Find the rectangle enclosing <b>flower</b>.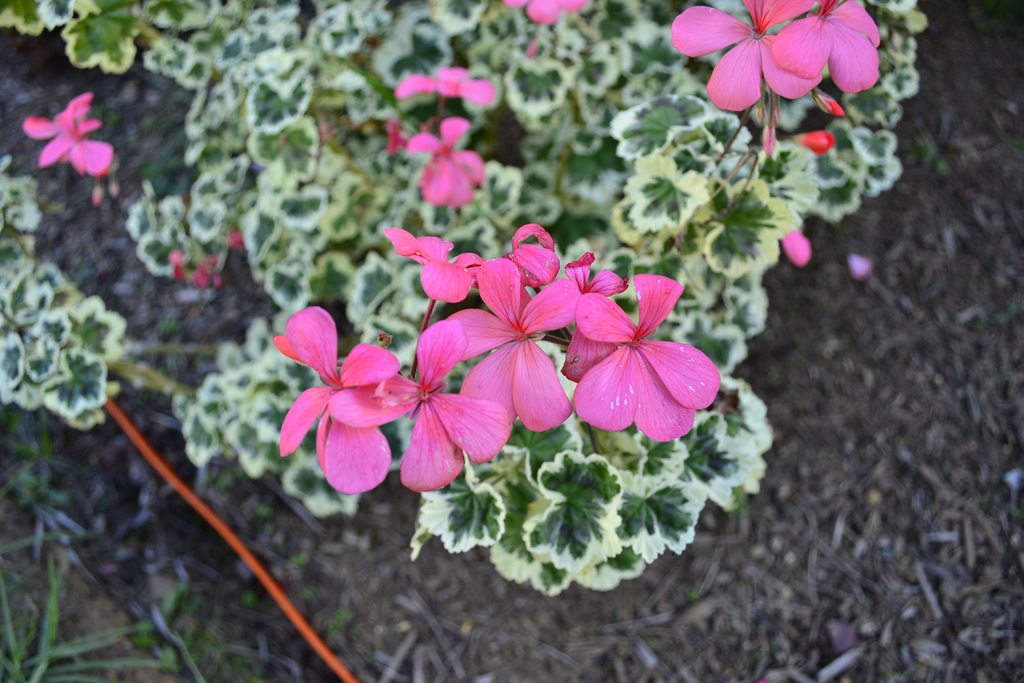
403 119 489 208.
